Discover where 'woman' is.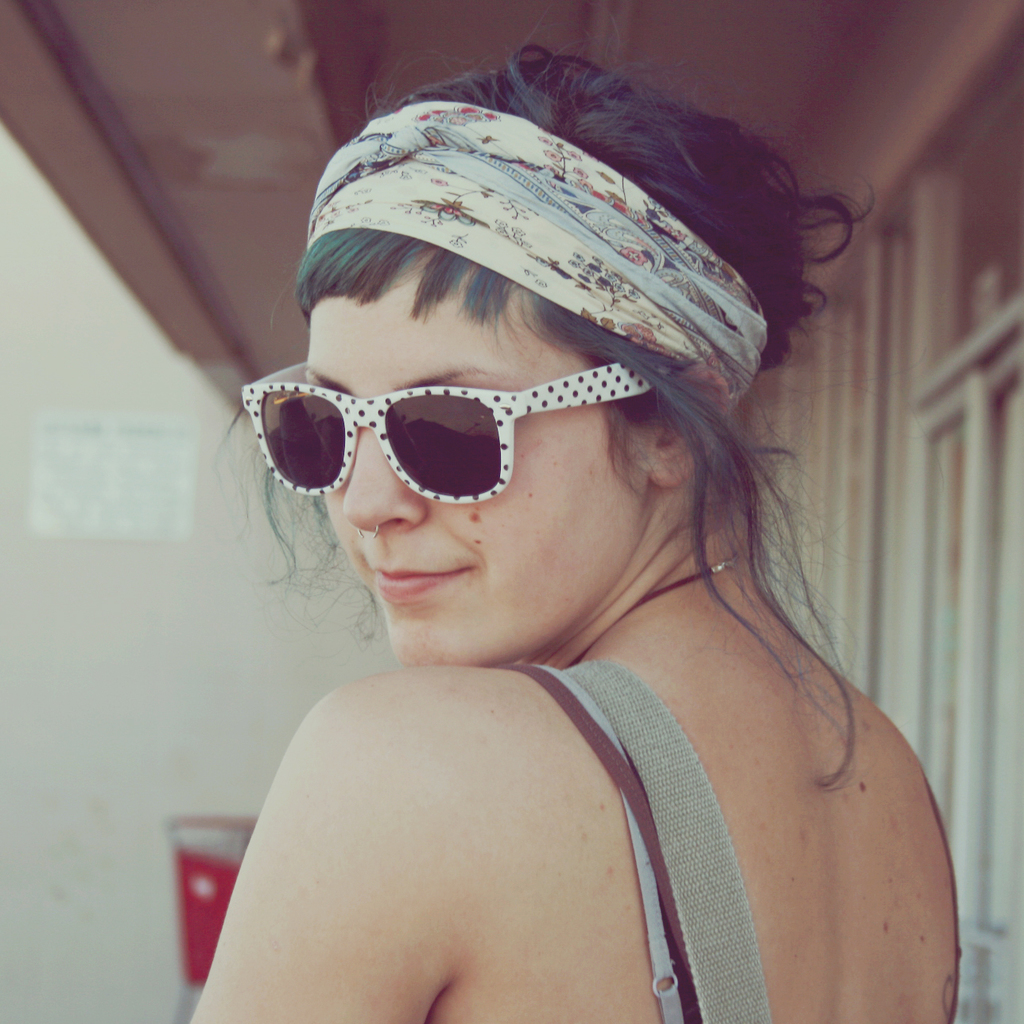
Discovered at [141, 41, 961, 1023].
